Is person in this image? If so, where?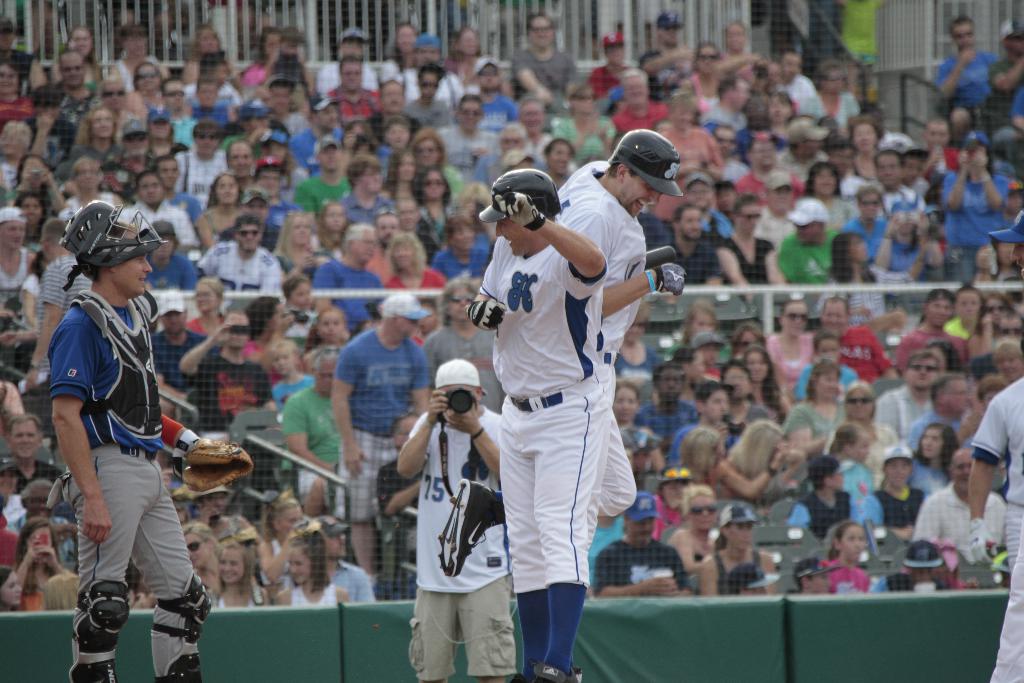
Yes, at [52,199,214,682].
